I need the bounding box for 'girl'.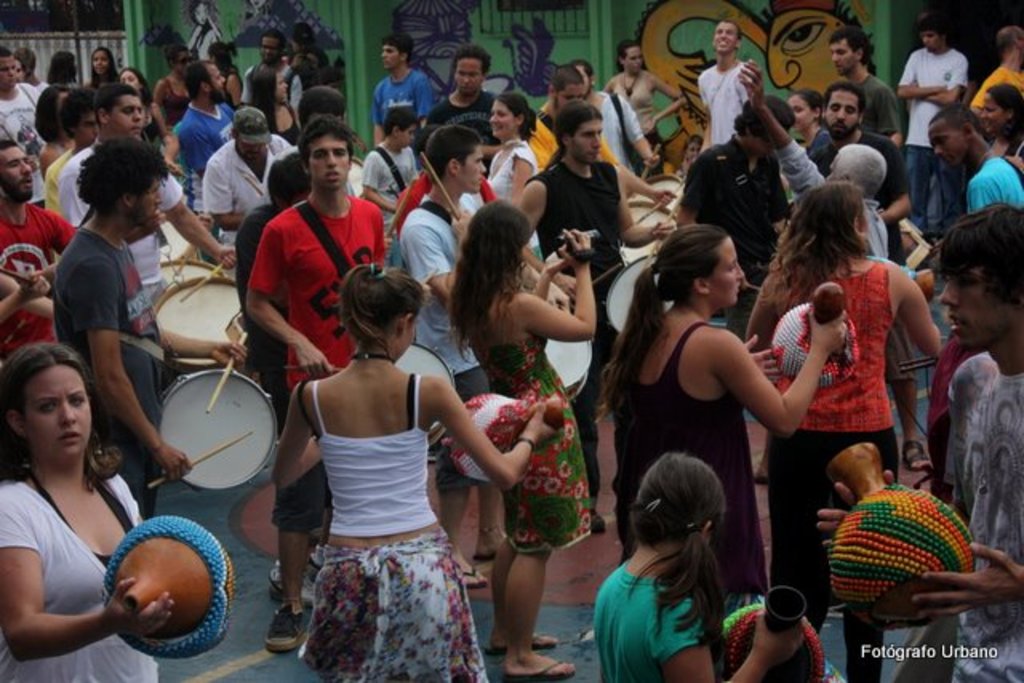
Here it is: 678,134,702,184.
